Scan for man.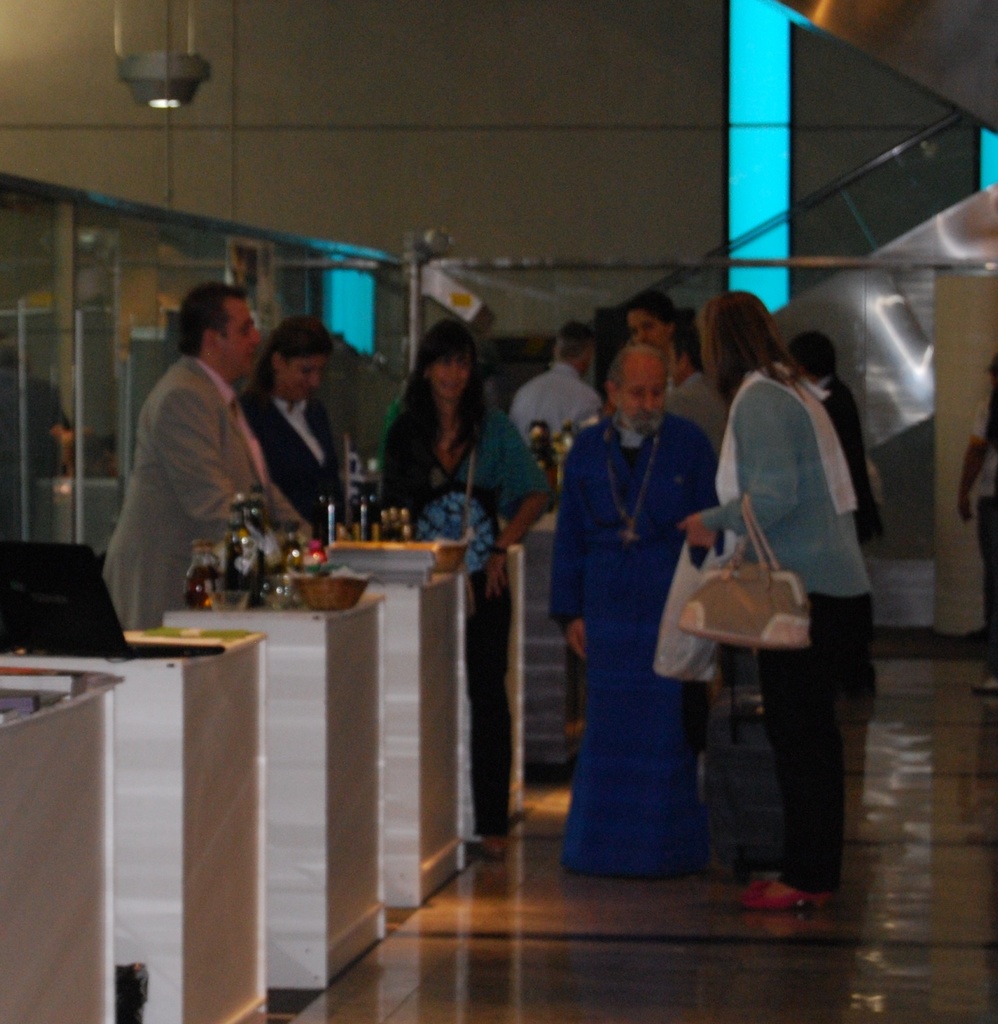
Scan result: <bbox>647, 312, 720, 432</bbox>.
